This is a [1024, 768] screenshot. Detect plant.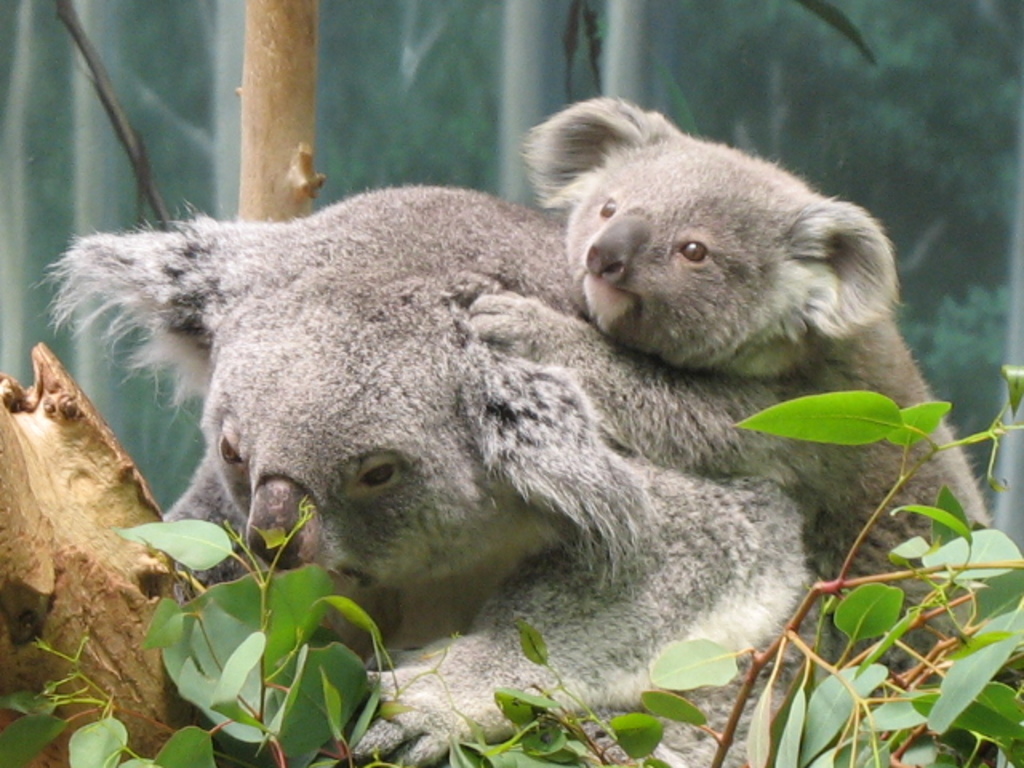
(104, 491, 418, 766).
